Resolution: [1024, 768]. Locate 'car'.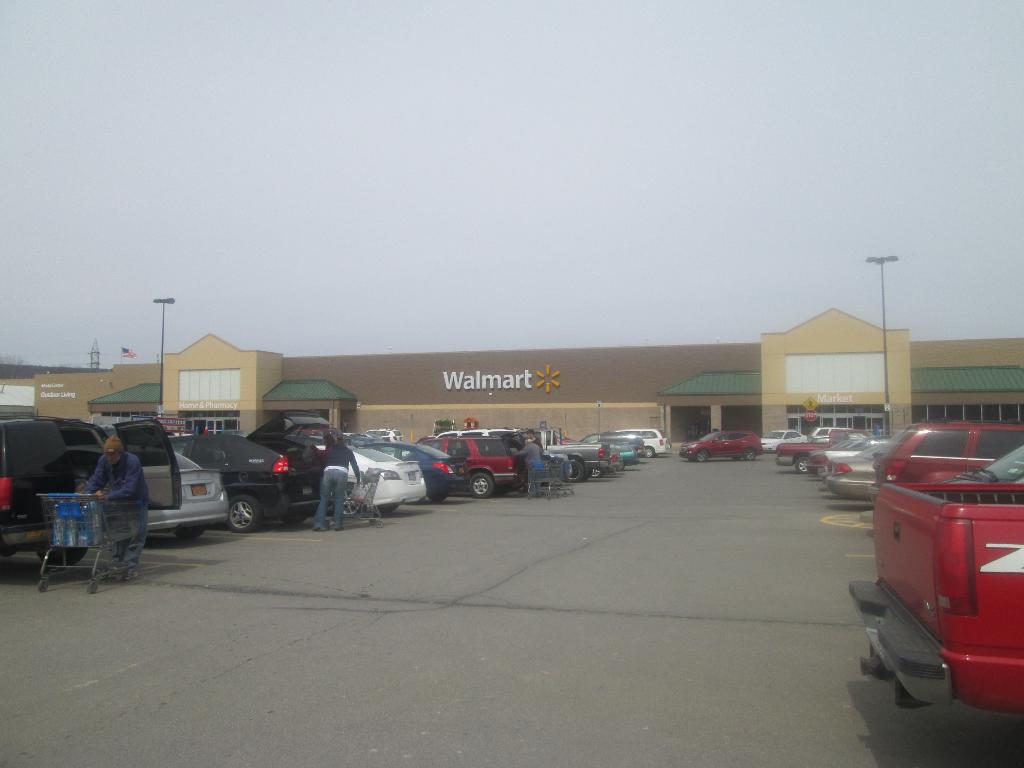
<box>820,437,901,498</box>.
